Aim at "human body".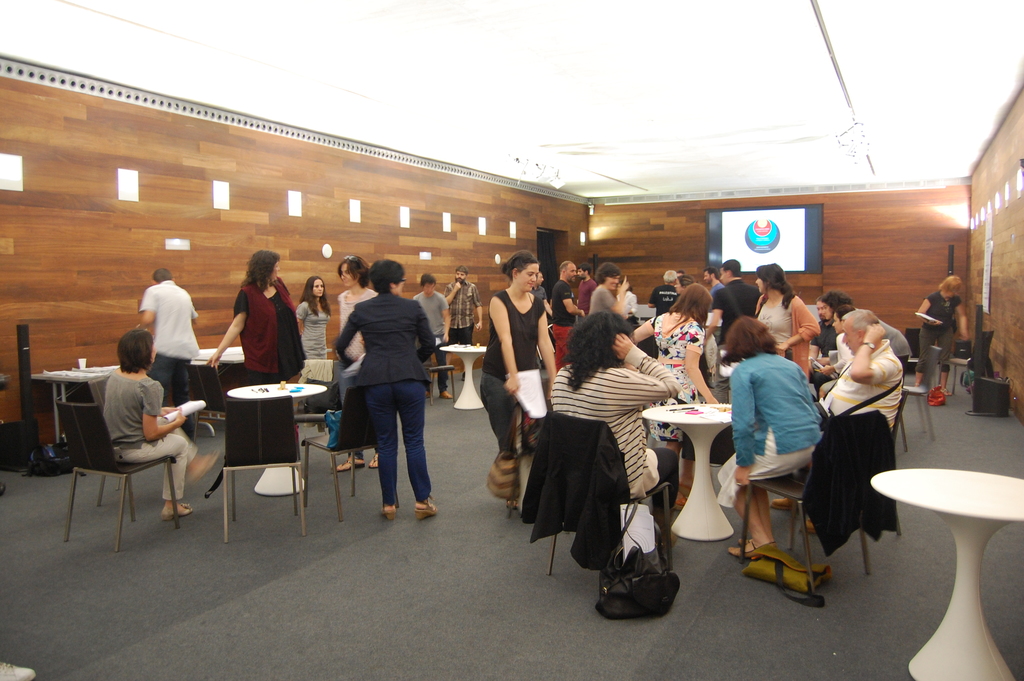
Aimed at {"x1": 530, "y1": 286, "x2": 551, "y2": 318}.
